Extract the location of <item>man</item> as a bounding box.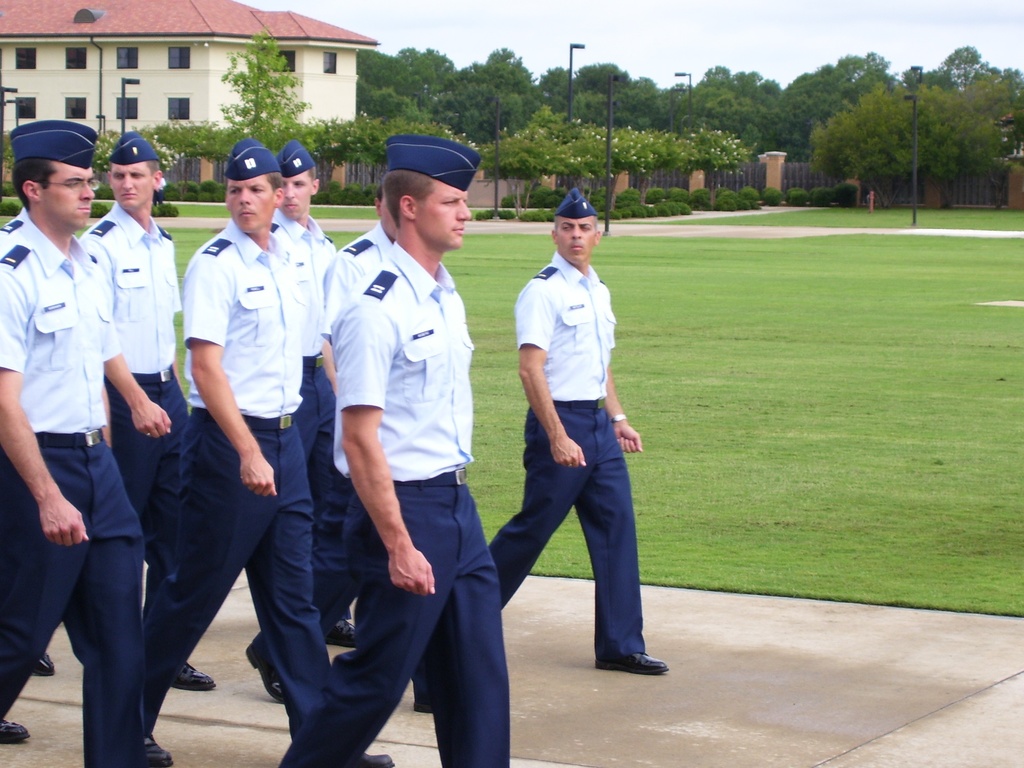
region(70, 129, 191, 589).
